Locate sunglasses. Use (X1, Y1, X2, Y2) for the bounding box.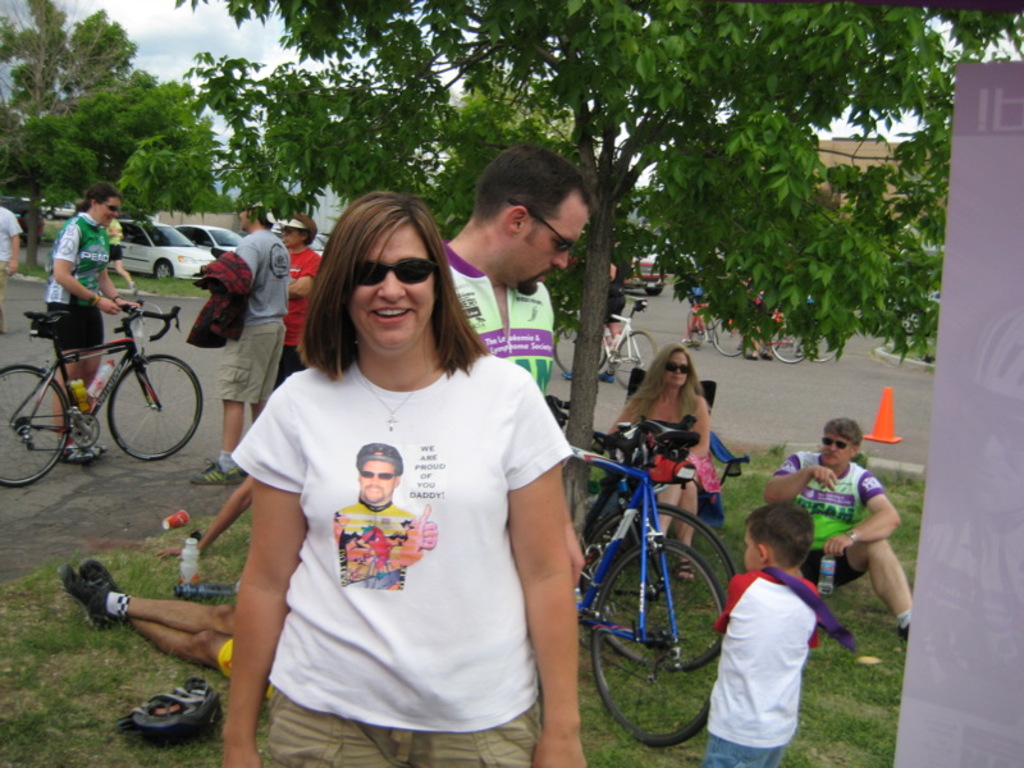
(658, 357, 695, 381).
